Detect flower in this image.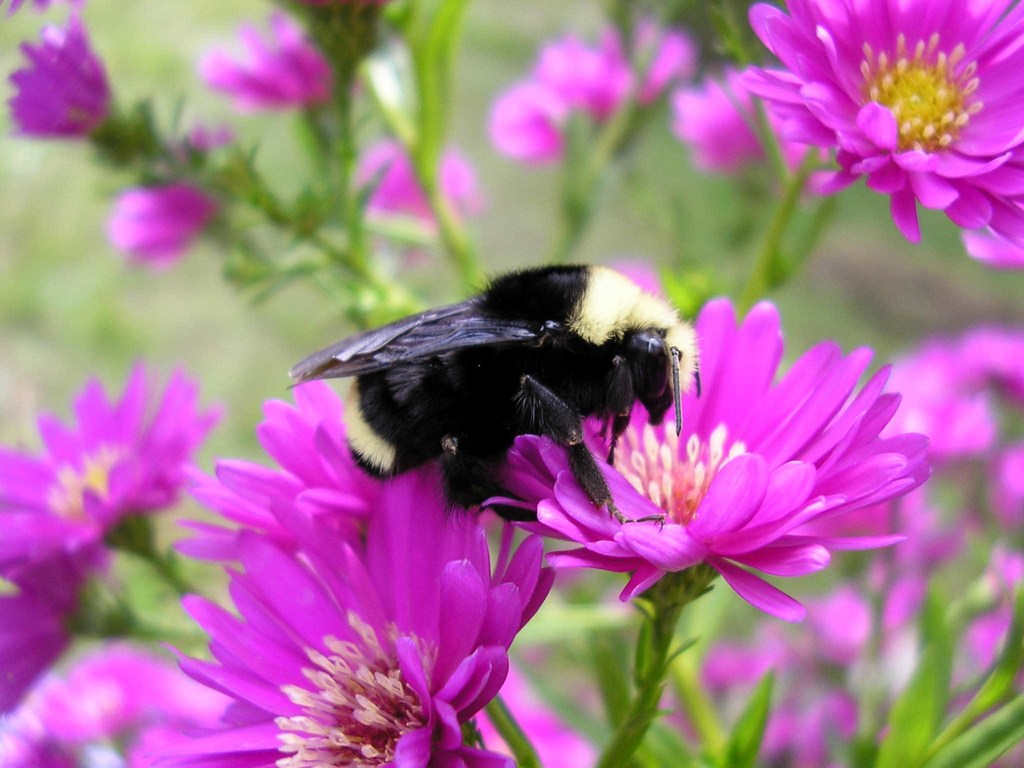
Detection: rect(0, 359, 225, 573).
